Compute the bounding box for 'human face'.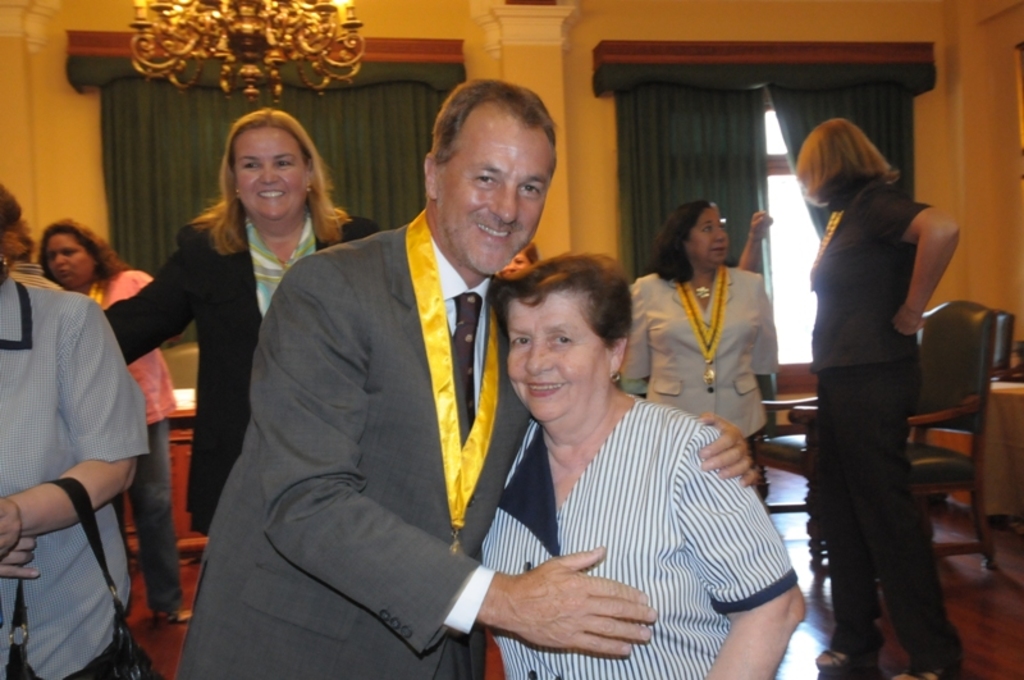
(x1=233, y1=128, x2=303, y2=214).
